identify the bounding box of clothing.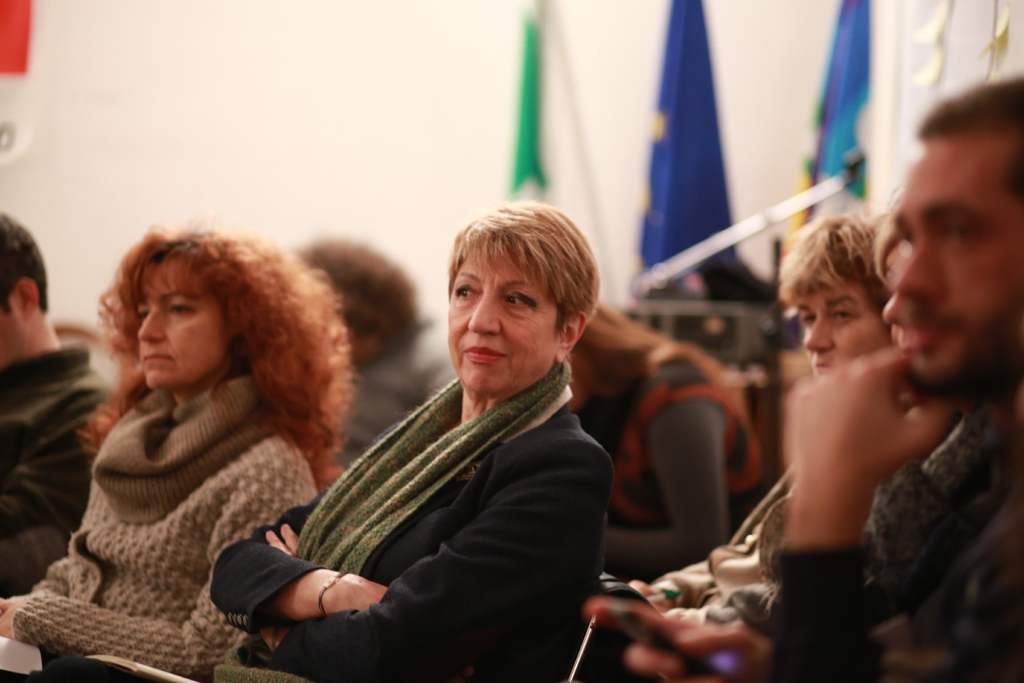
x1=209 y1=375 x2=612 y2=682.
